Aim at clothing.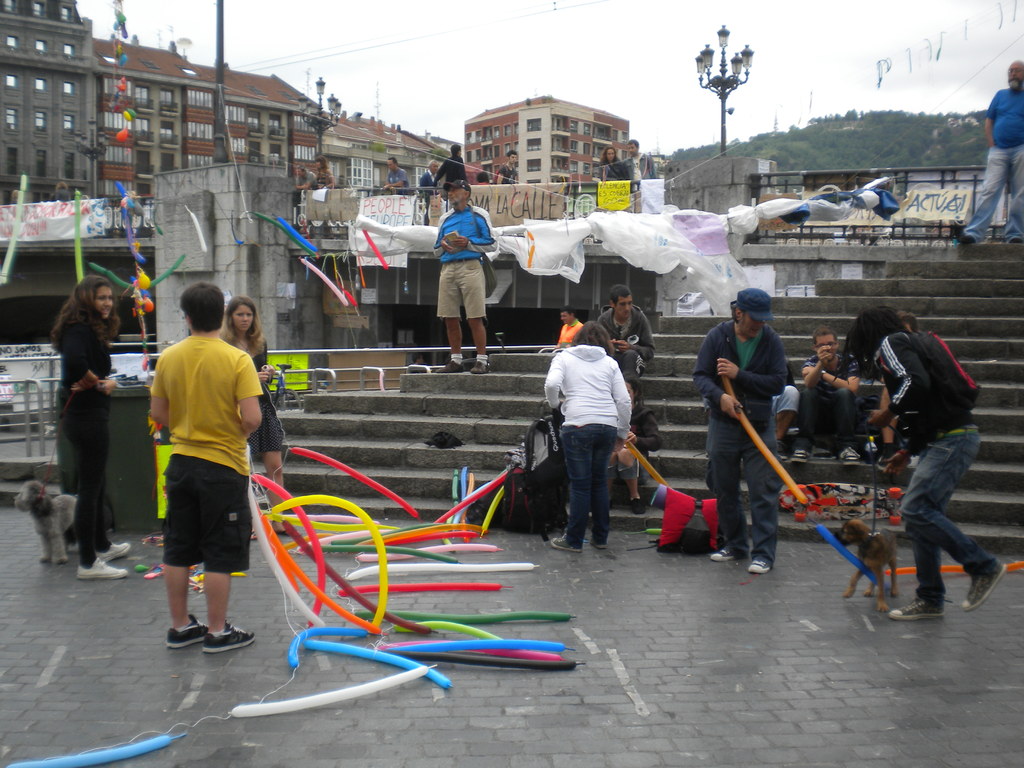
Aimed at 150:328:261:569.
